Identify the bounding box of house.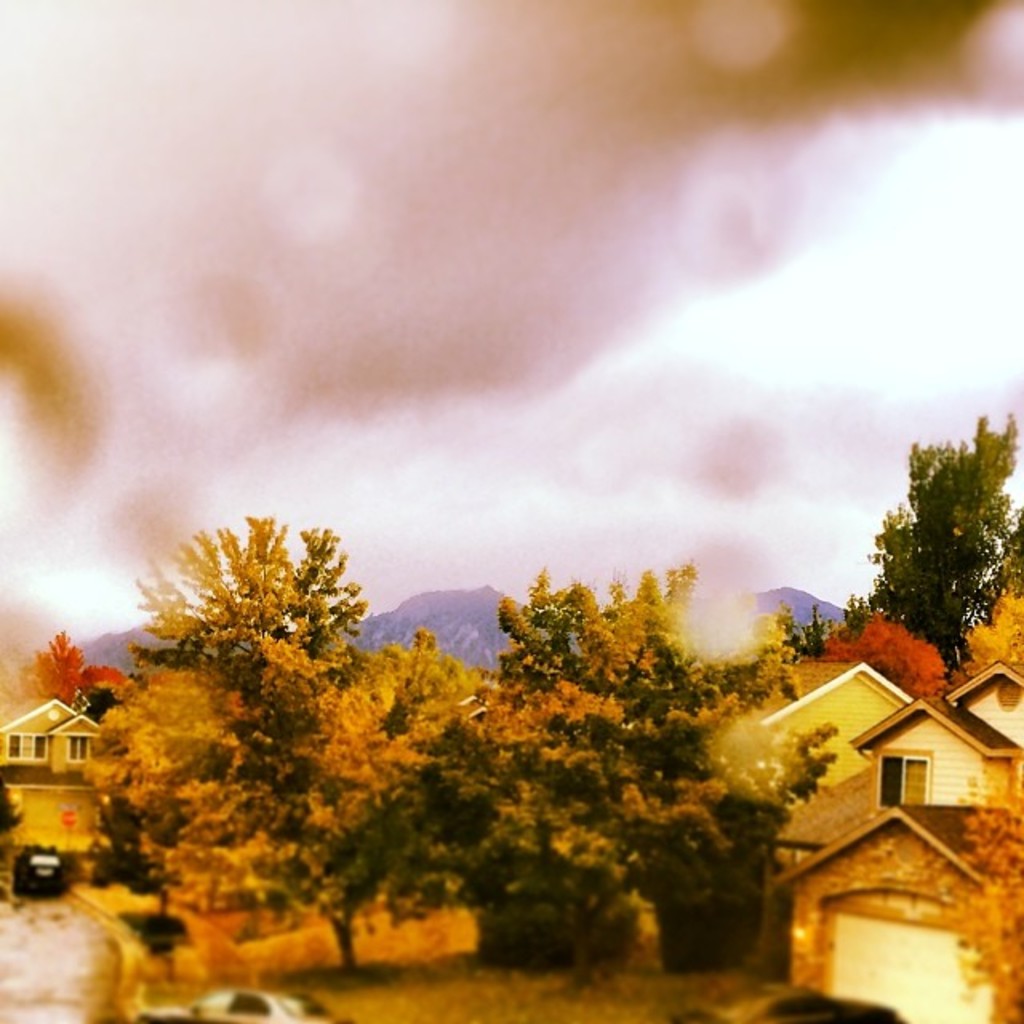
[x1=848, y1=693, x2=1022, y2=800].
